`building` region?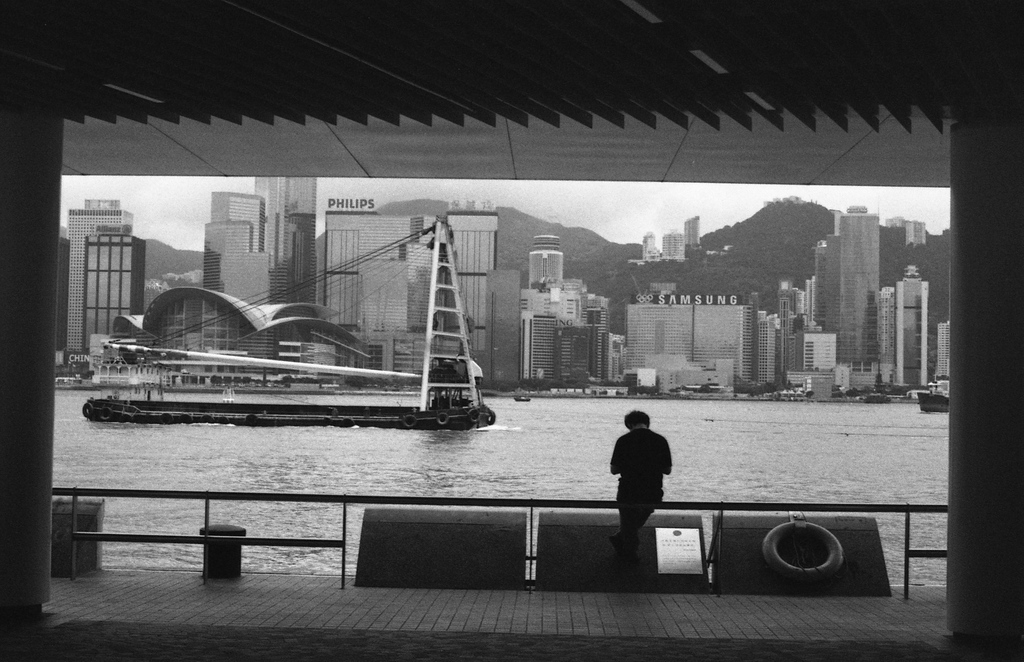
select_region(435, 210, 495, 367)
